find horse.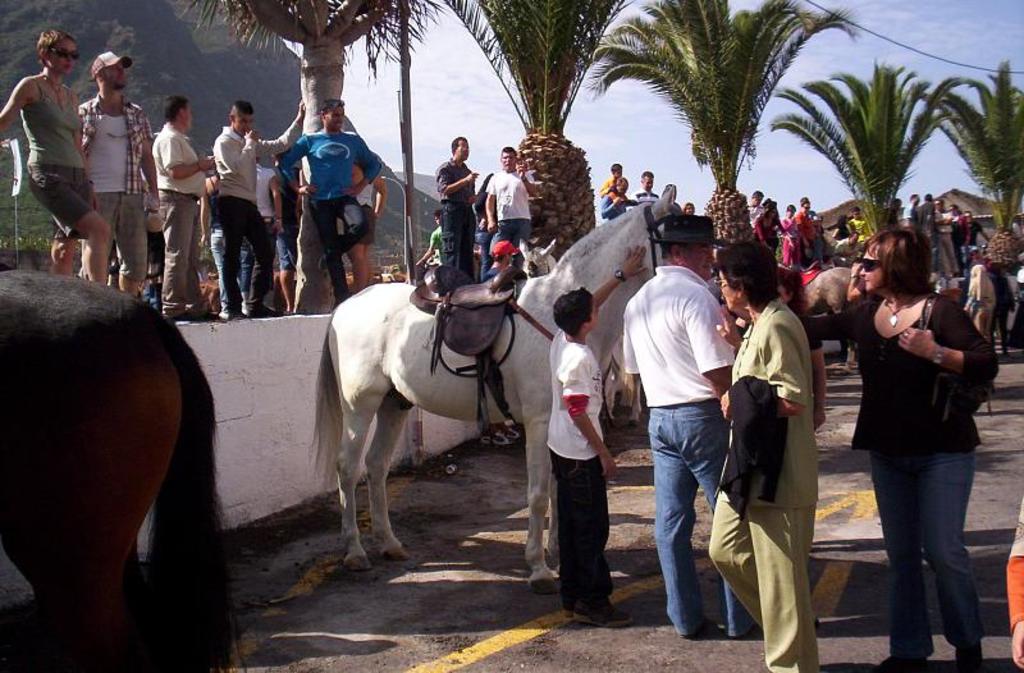
region(0, 270, 236, 672).
